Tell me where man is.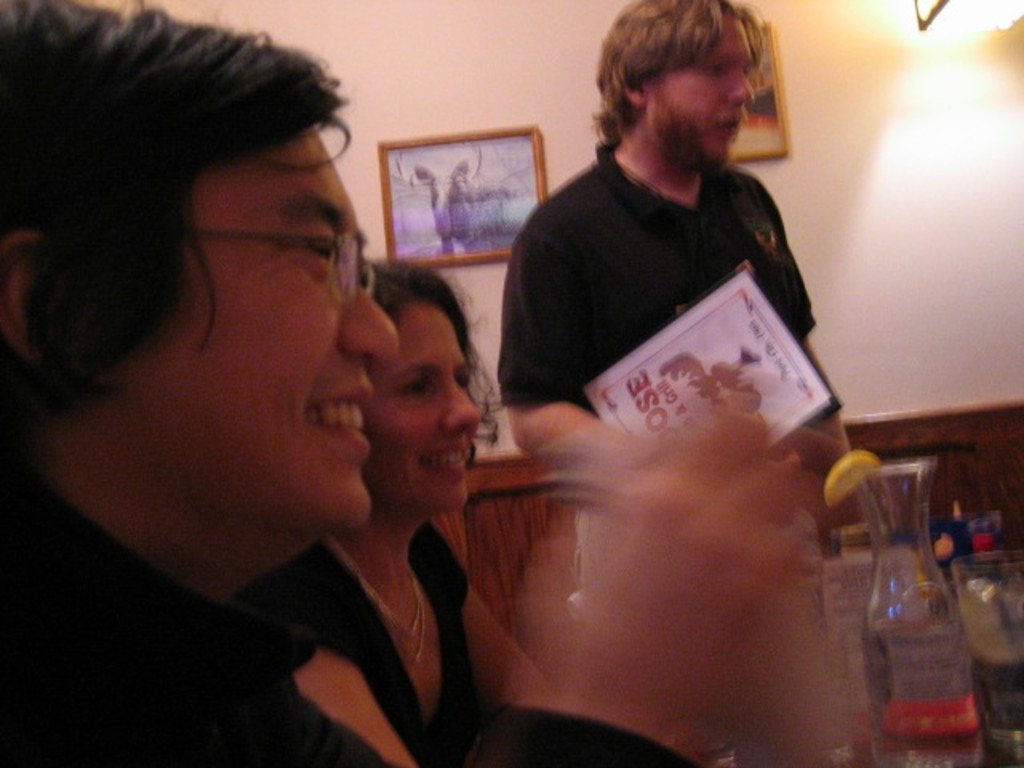
man is at <region>0, 0, 818, 766</region>.
